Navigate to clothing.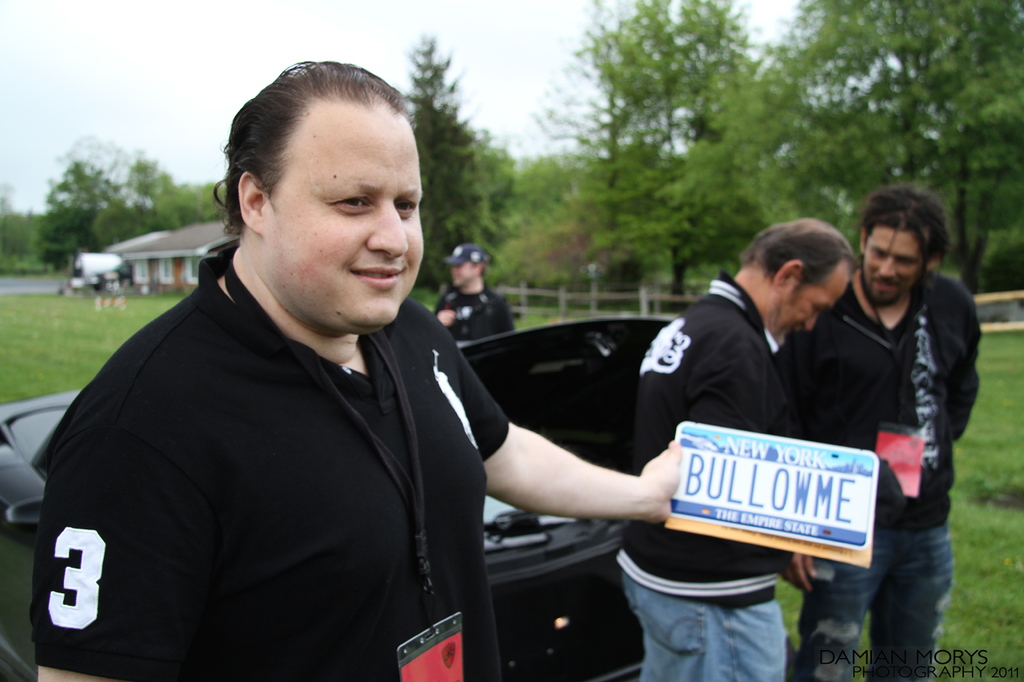
Navigation target: x1=415 y1=289 x2=515 y2=349.
